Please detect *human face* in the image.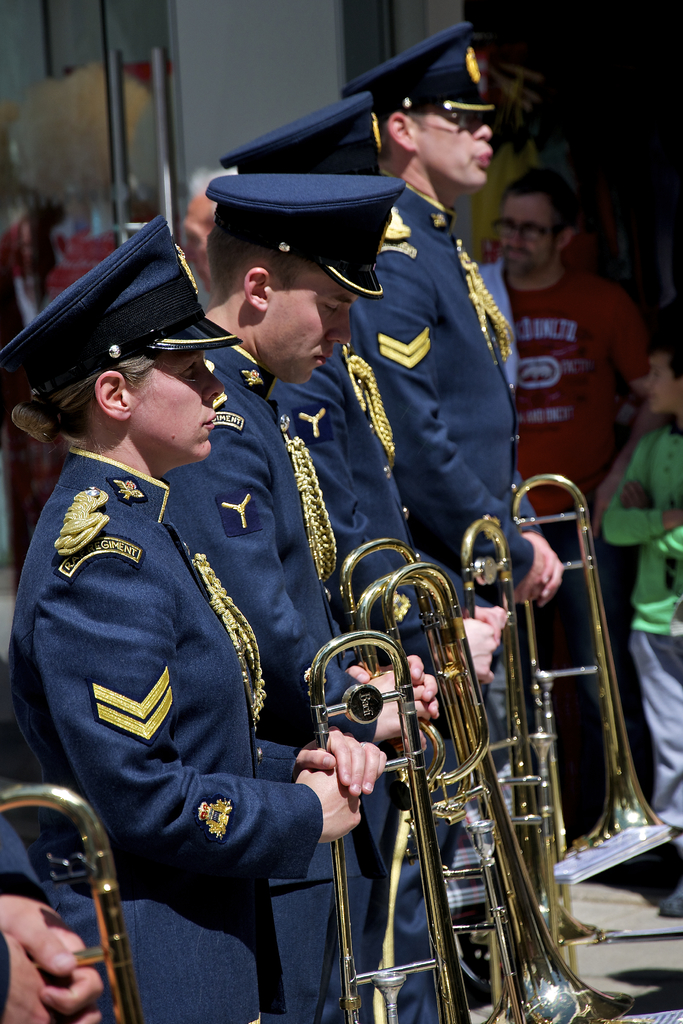
locate(635, 350, 680, 419).
